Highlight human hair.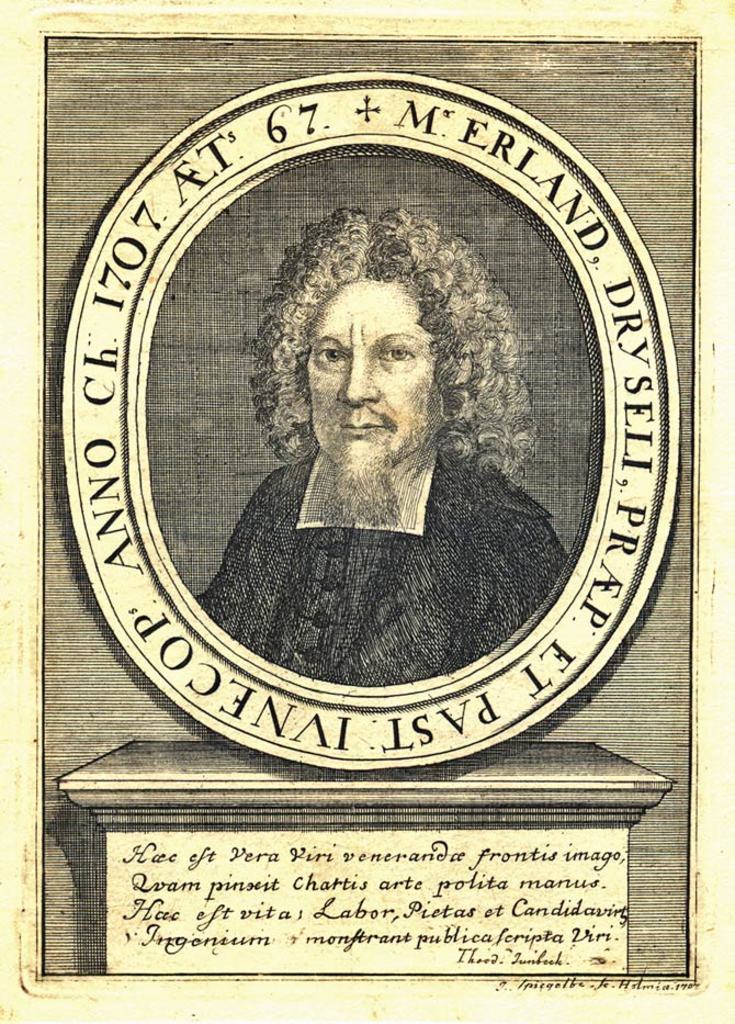
Highlighted region: 257, 227, 505, 485.
